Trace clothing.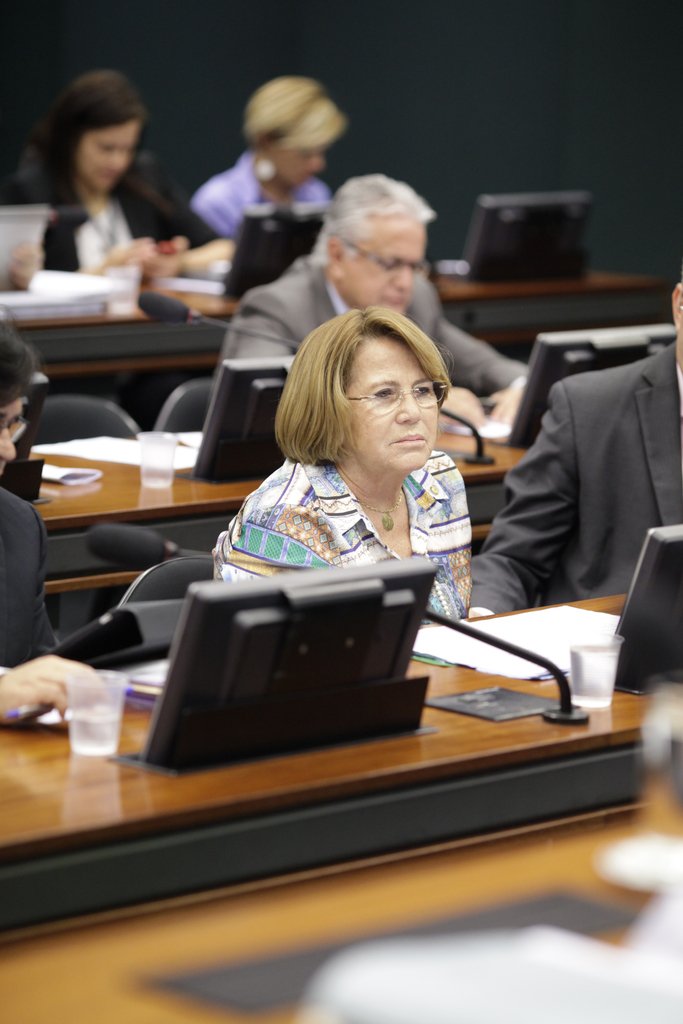
Traced to x1=213, y1=452, x2=480, y2=629.
